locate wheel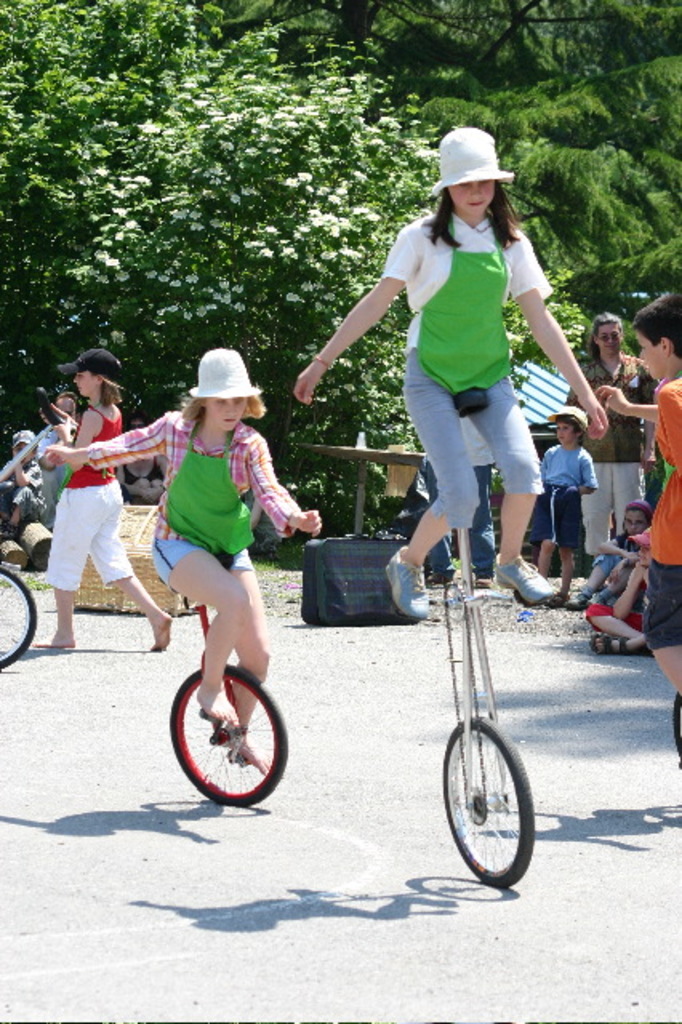
bbox=[0, 562, 35, 664]
